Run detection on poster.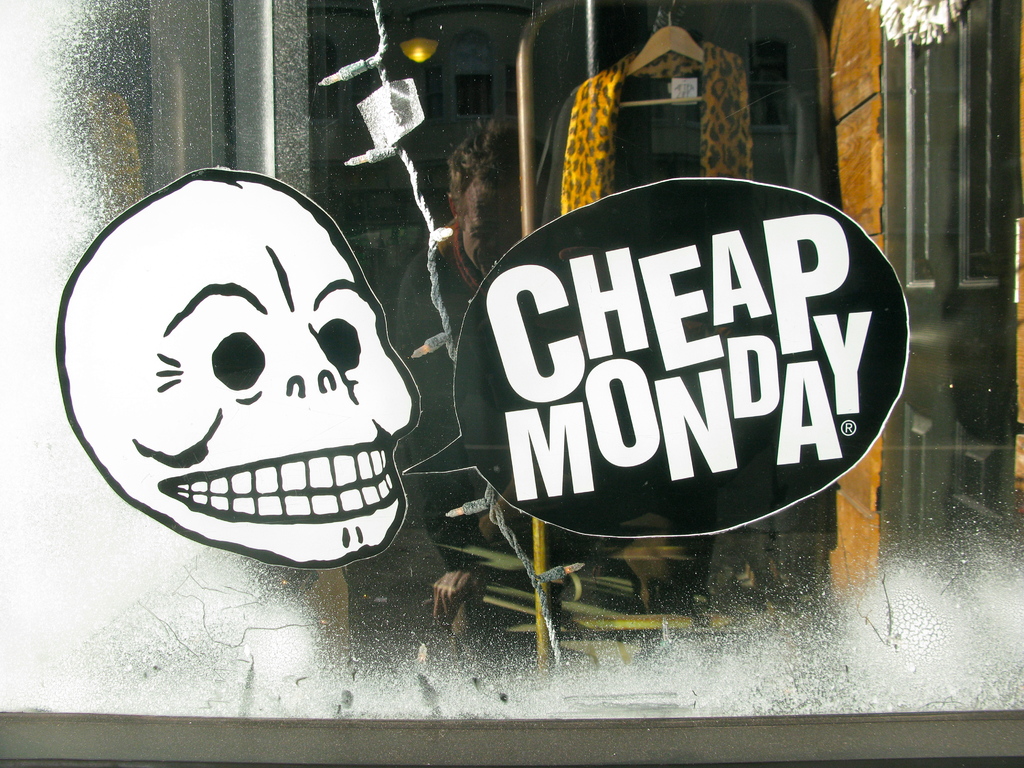
Result: rect(0, 5, 1011, 760).
